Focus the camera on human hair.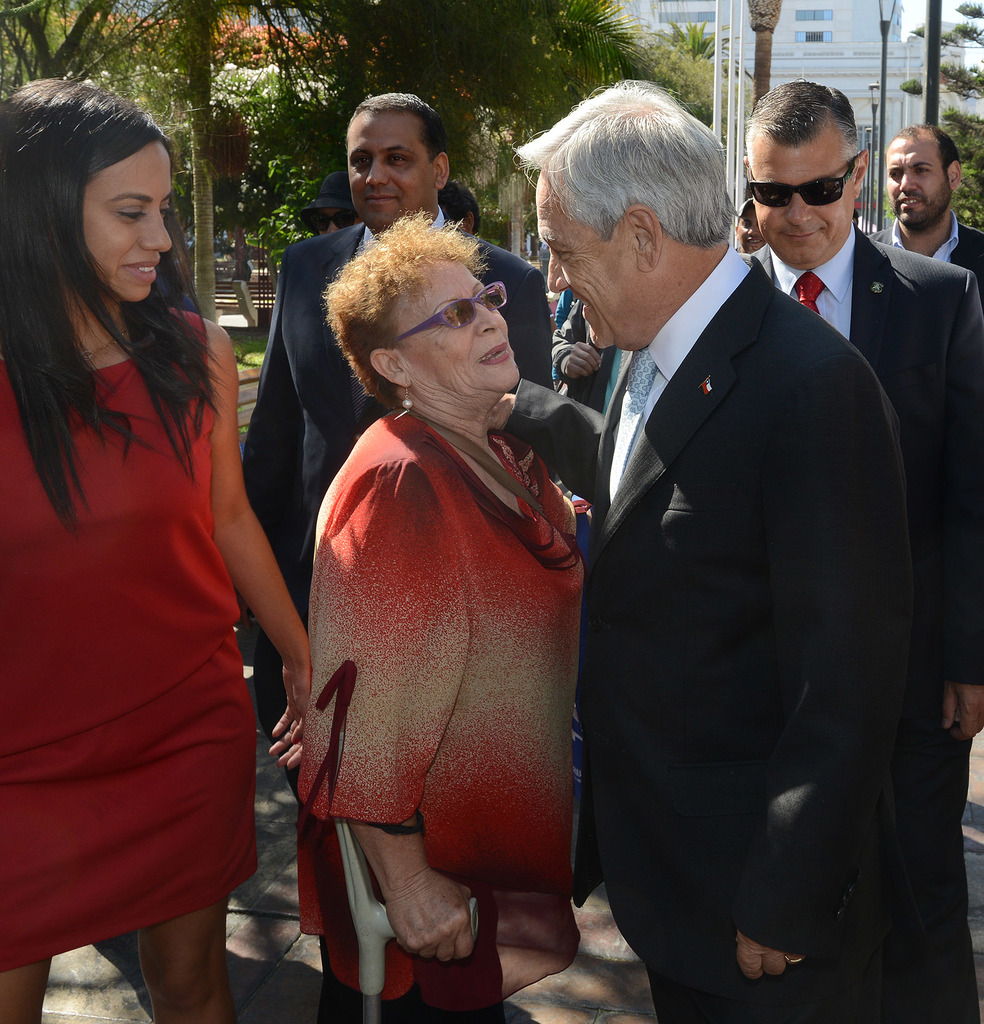
Focus region: 516, 67, 736, 352.
